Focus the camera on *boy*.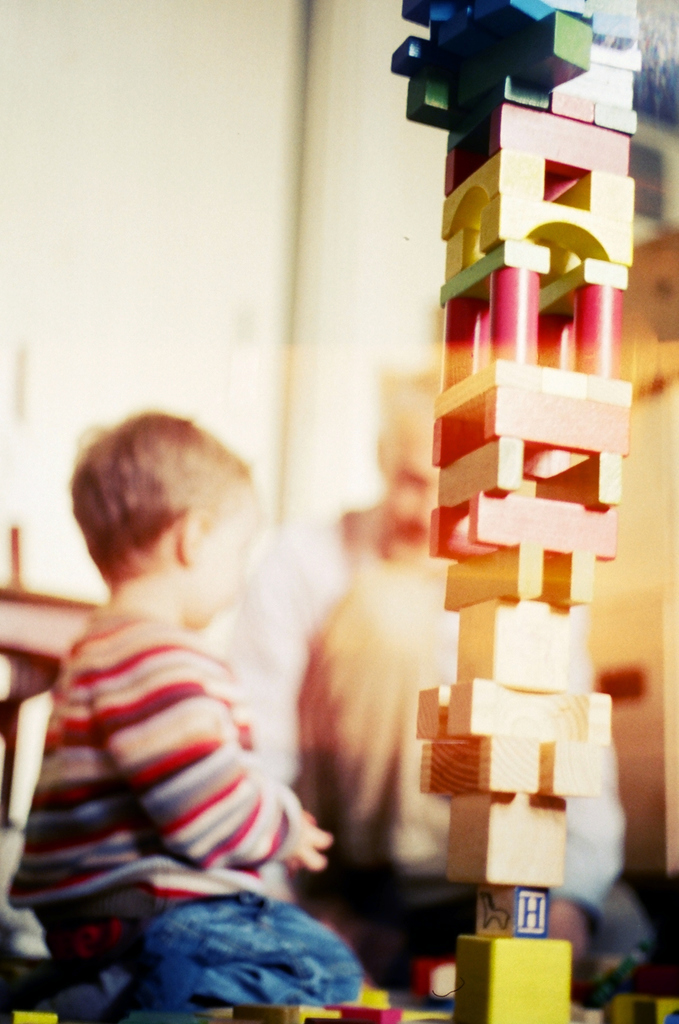
Focus region: 20,401,347,977.
